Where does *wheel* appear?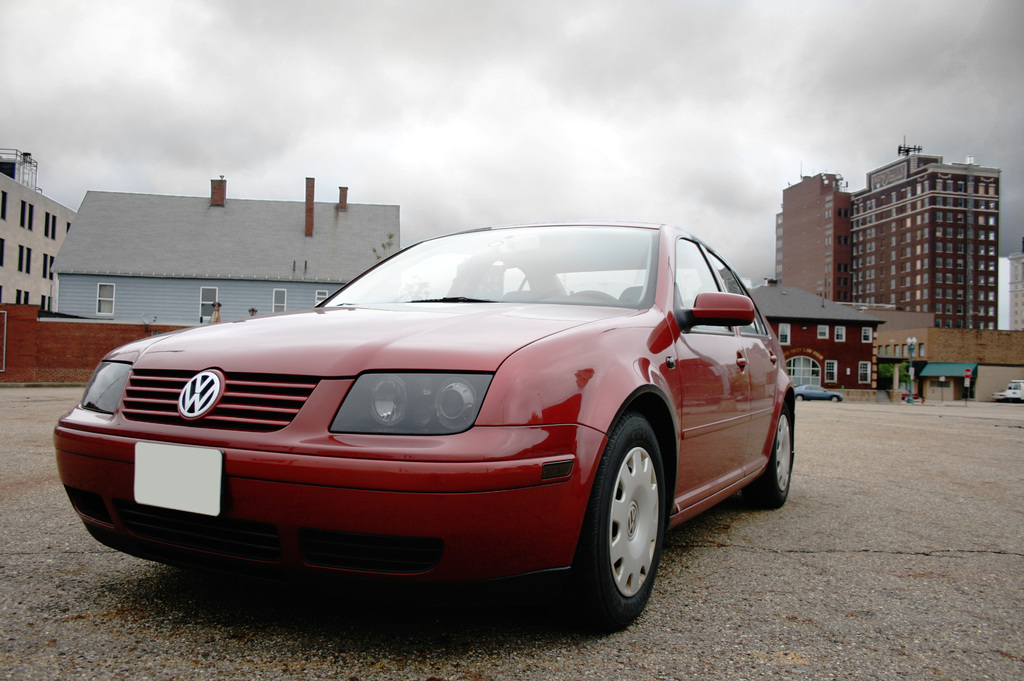
Appears at (753,403,797,501).
